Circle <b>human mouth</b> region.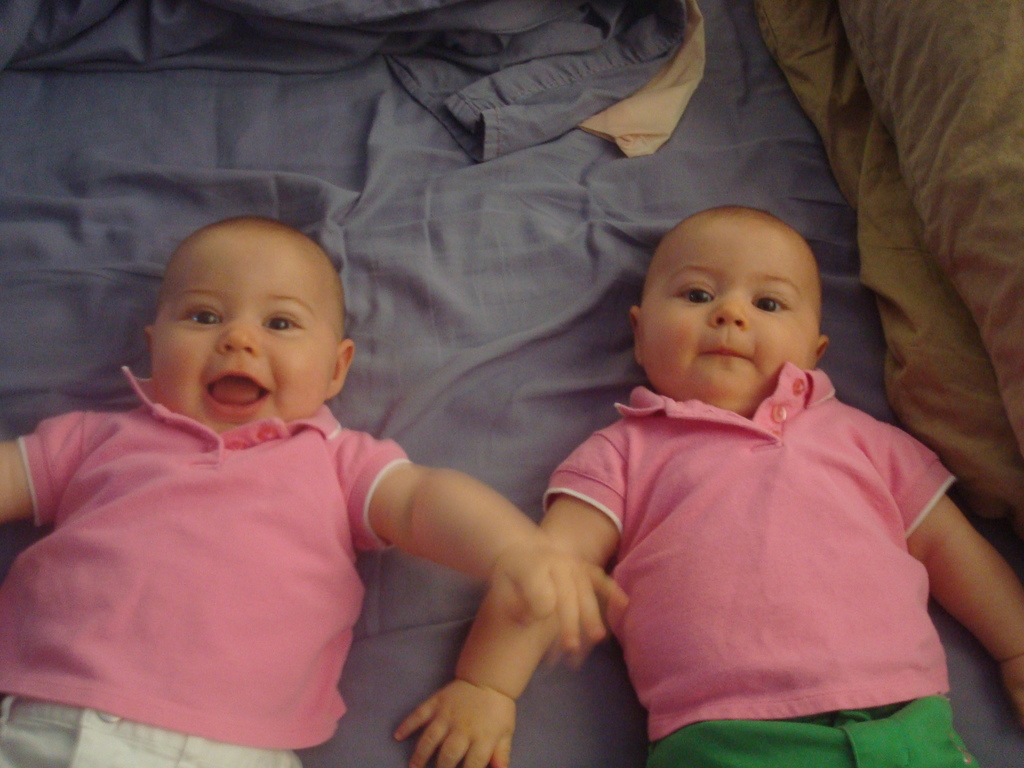
Region: box(201, 371, 273, 419).
